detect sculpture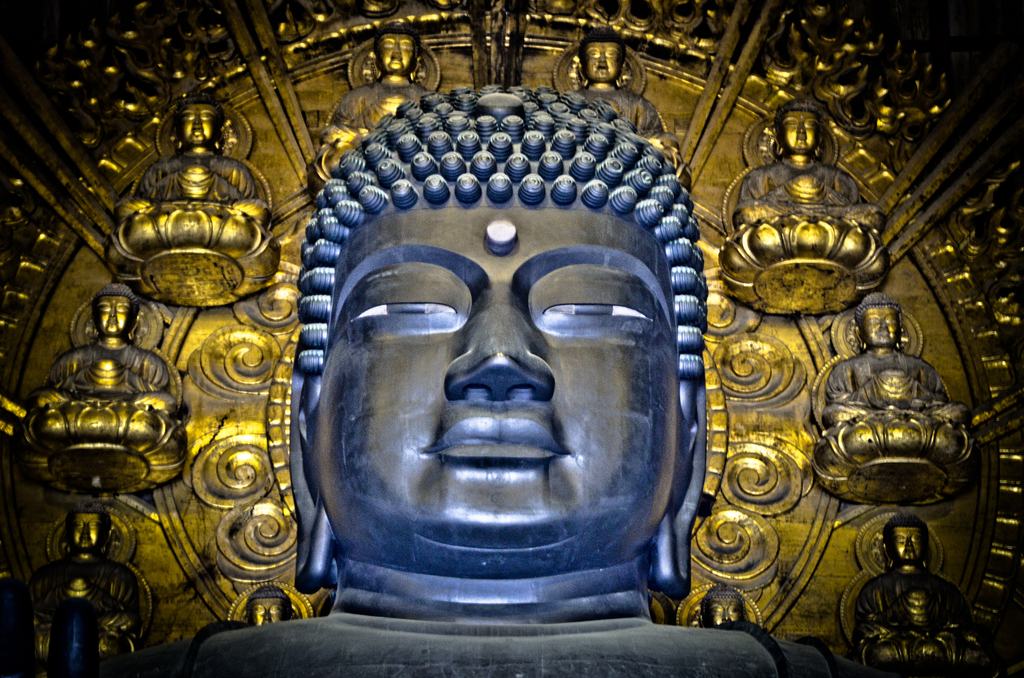
x1=0 y1=0 x2=1023 y2=677
